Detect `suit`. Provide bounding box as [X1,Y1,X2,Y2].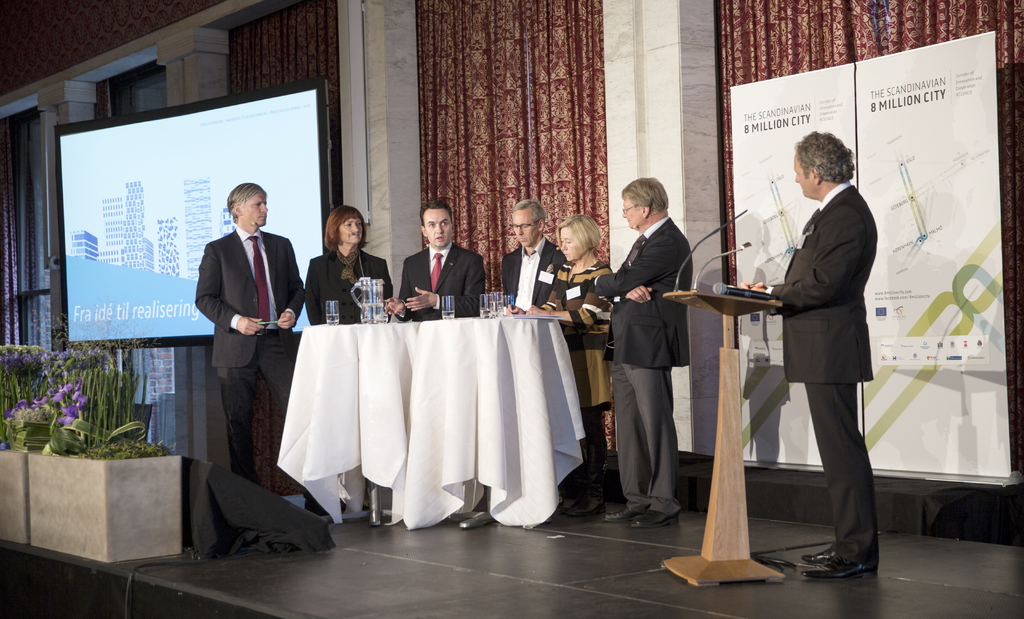
[397,241,486,318].
